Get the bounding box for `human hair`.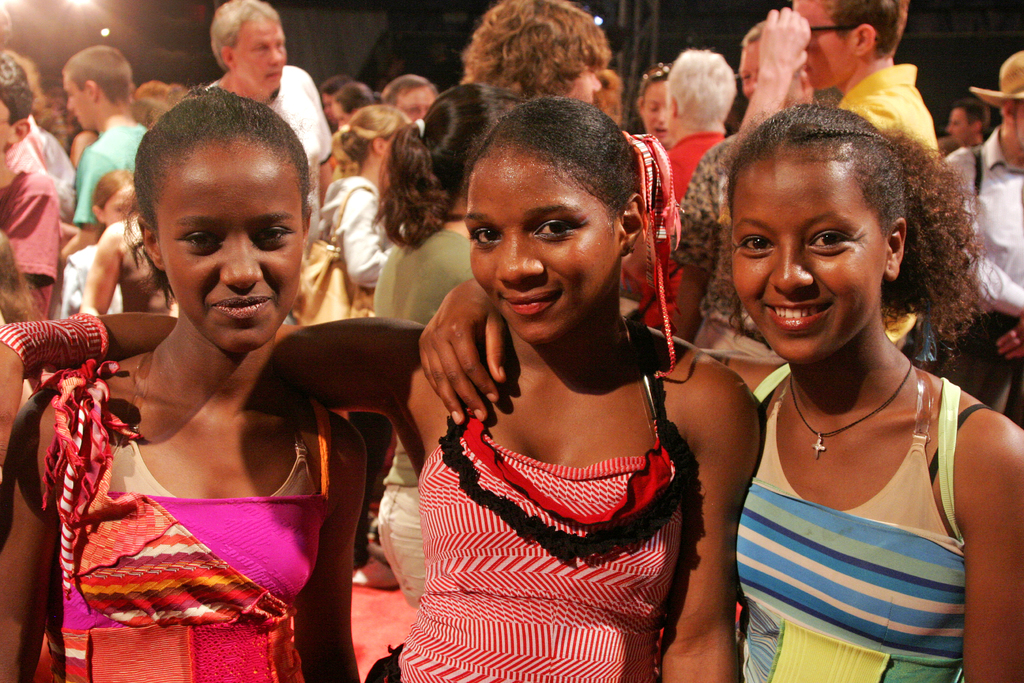
pyautogui.locateOnScreen(699, 95, 989, 349).
